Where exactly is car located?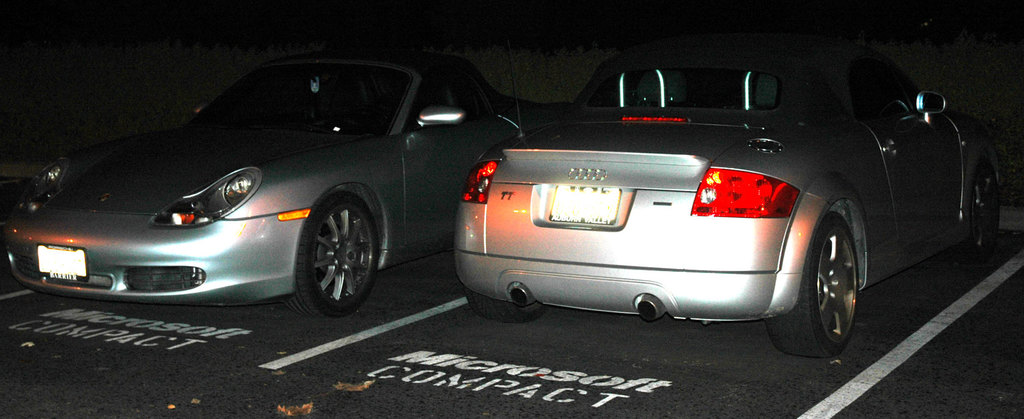
Its bounding box is l=438, t=58, r=959, b=350.
